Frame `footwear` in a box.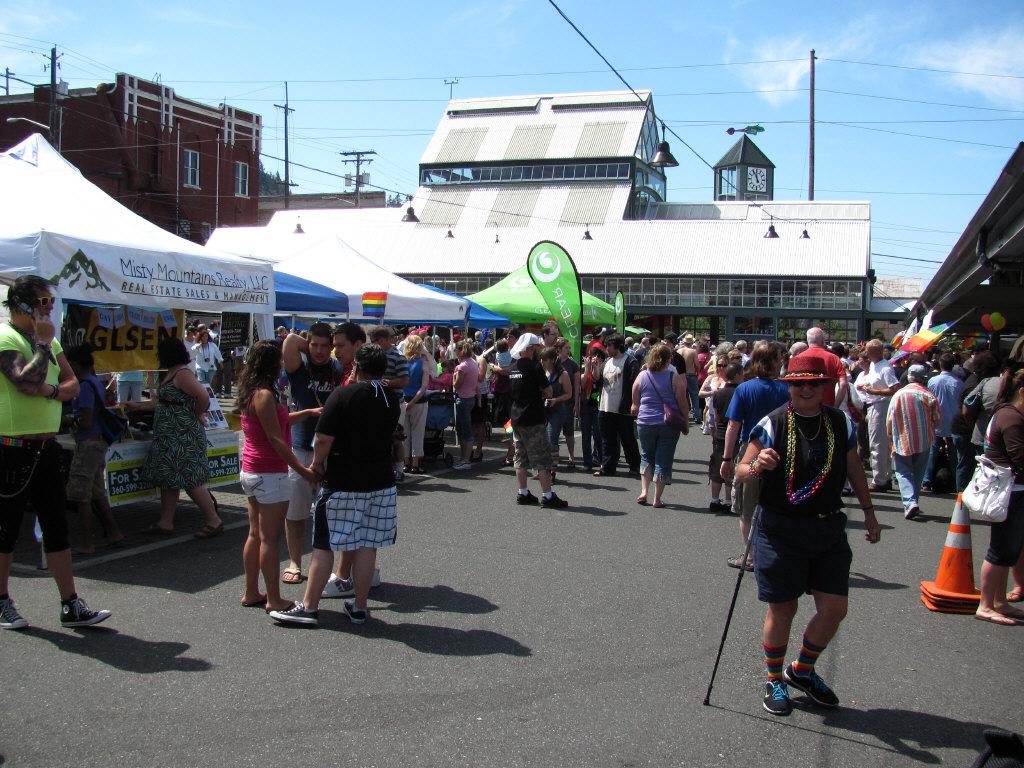
[346, 595, 366, 629].
